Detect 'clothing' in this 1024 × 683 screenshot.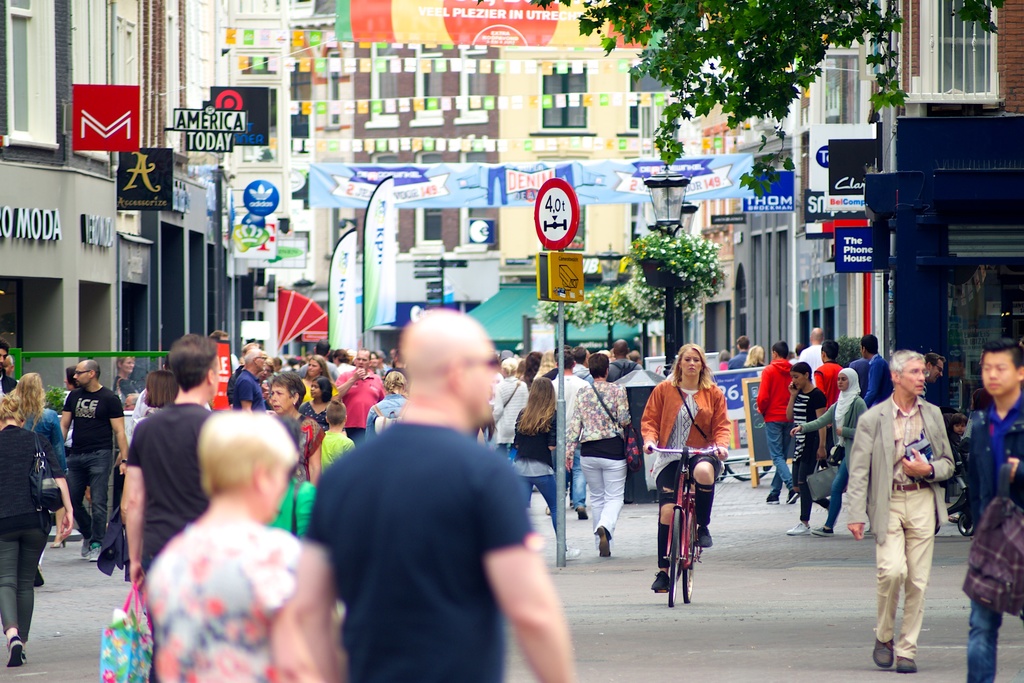
Detection: <bbox>804, 365, 869, 522</bbox>.
